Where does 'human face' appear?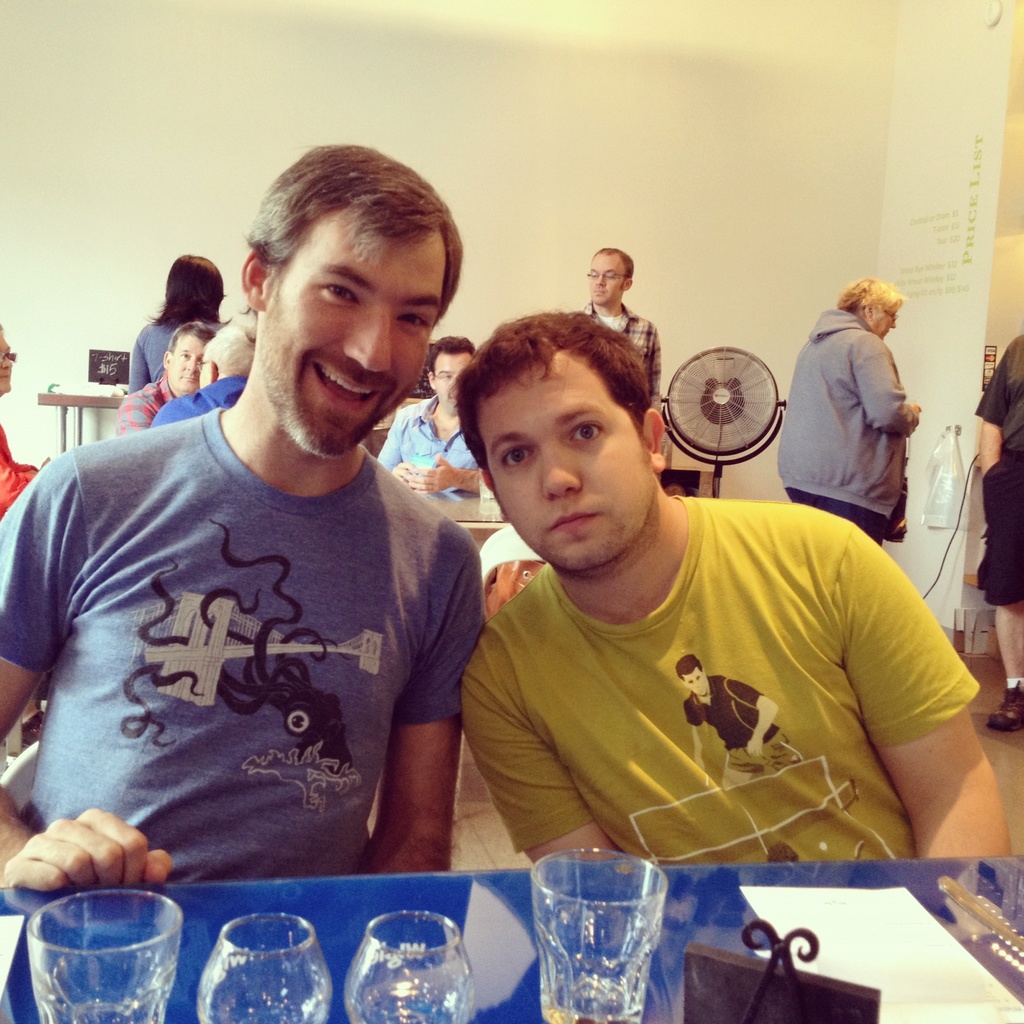
Appears at bbox=(592, 258, 625, 301).
